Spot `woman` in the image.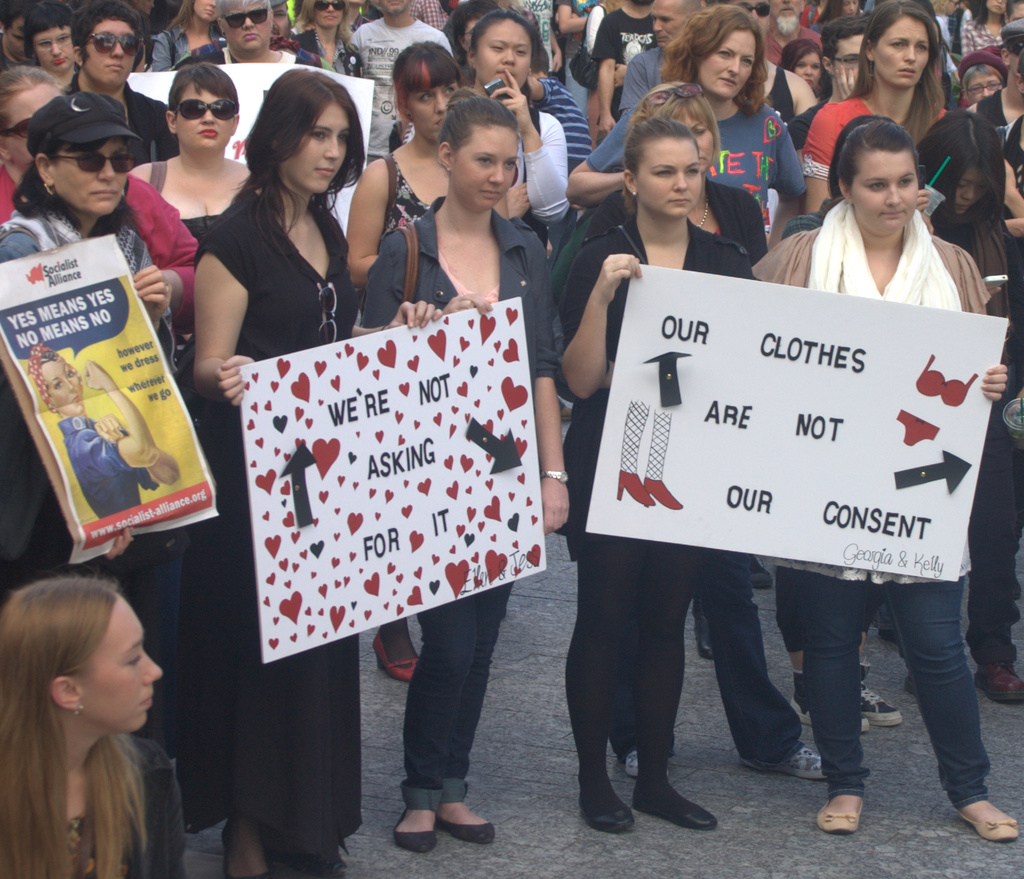
`woman` found at rect(346, 33, 463, 674).
